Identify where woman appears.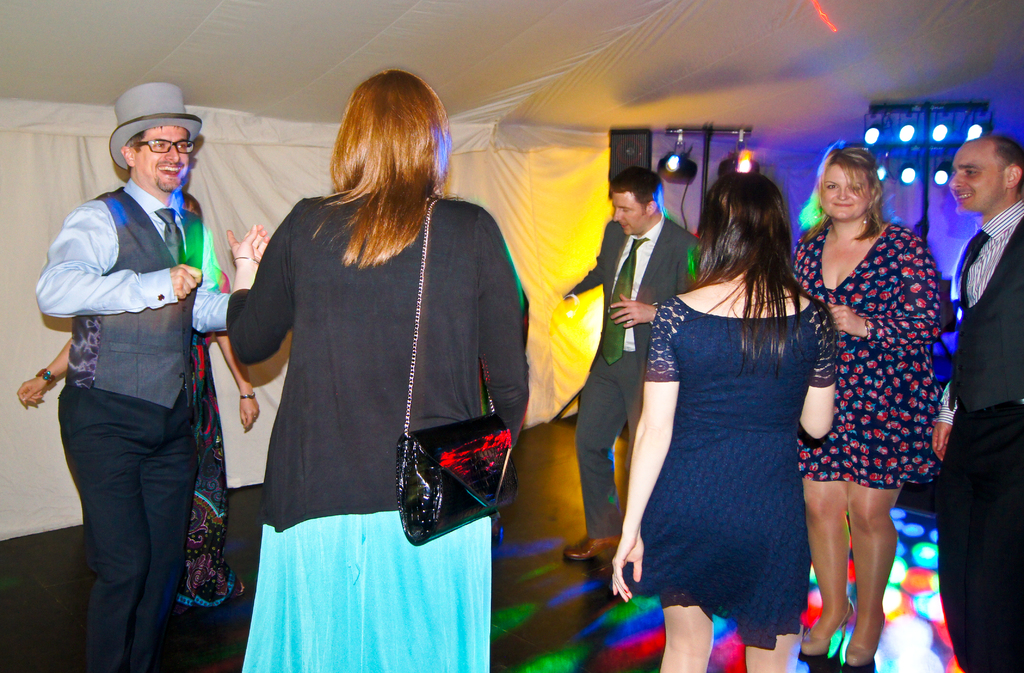
Appears at [791, 143, 940, 667].
